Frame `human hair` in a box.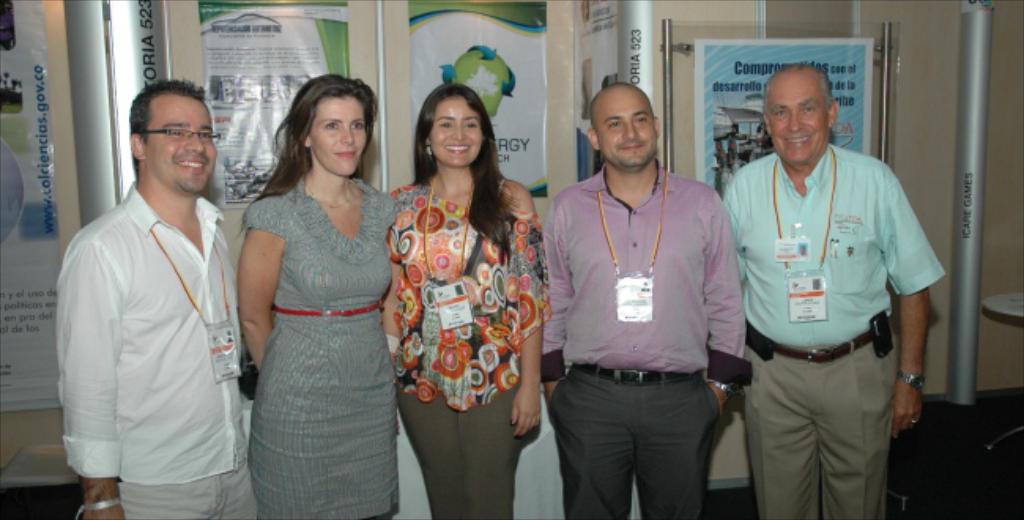
266 79 373 211.
